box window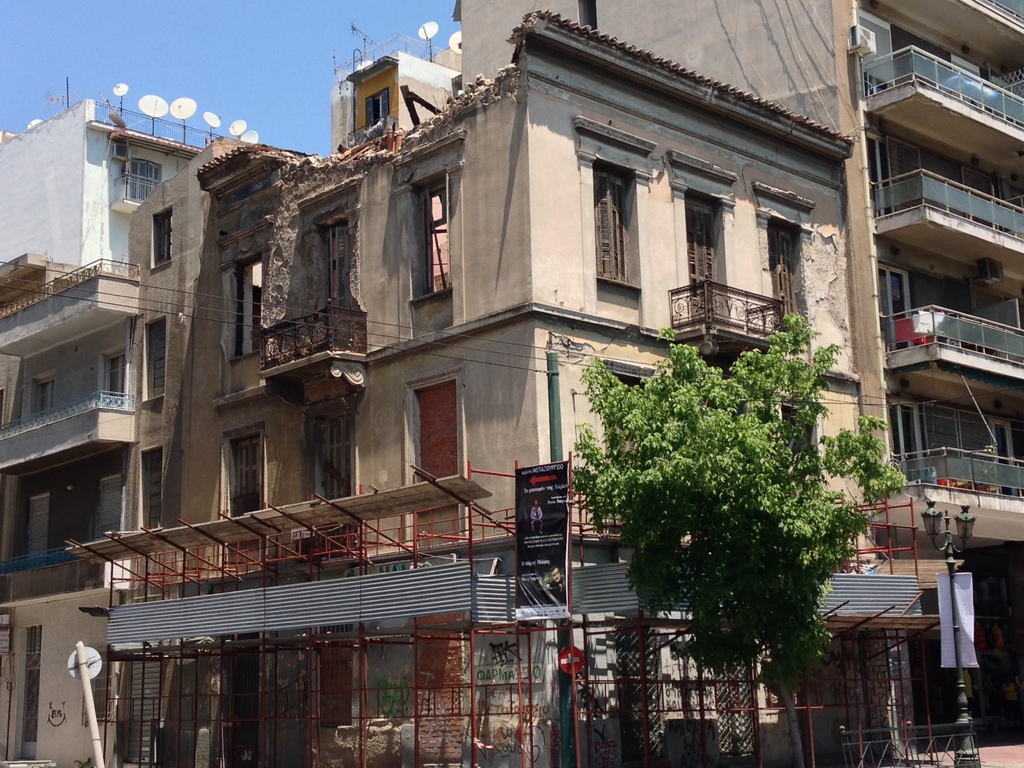
left=145, top=319, right=165, bottom=397
